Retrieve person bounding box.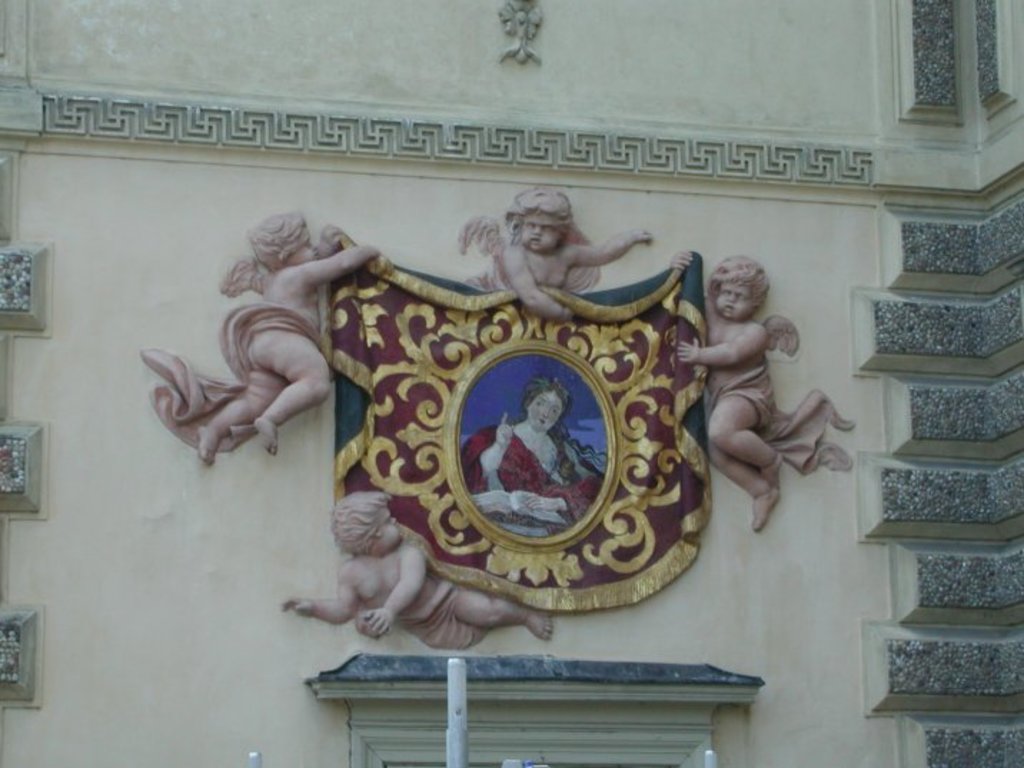
Bounding box: detection(459, 369, 606, 543).
